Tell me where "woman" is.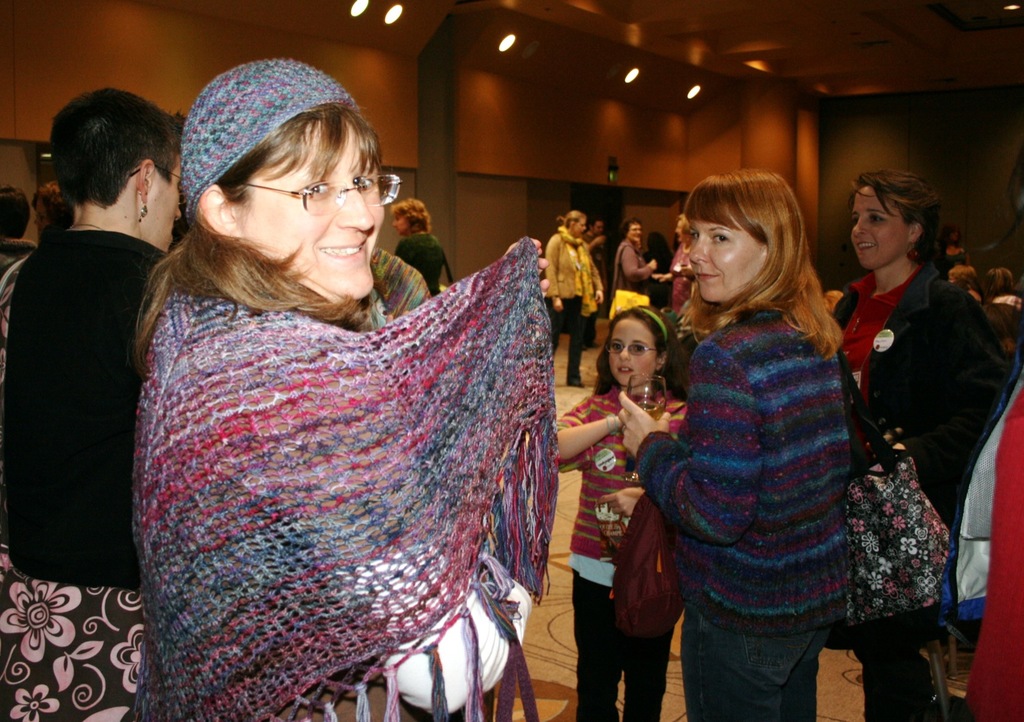
"woman" is at <box>620,166,844,719</box>.
